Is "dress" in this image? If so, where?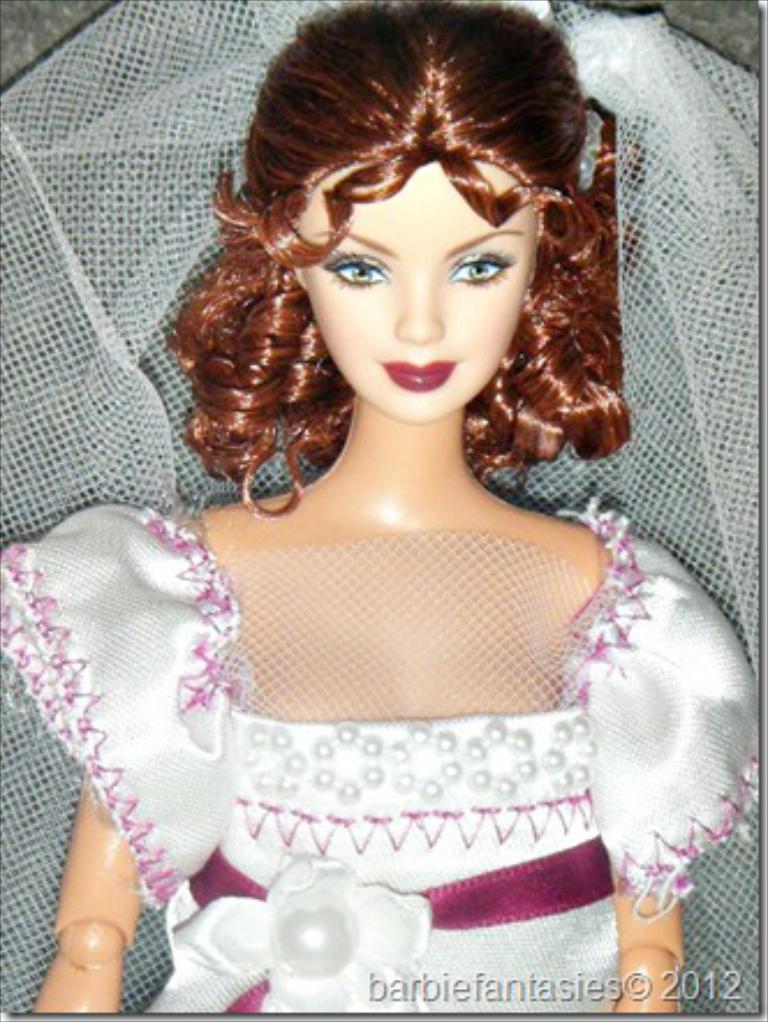
Yes, at 0/504/763/1013.
